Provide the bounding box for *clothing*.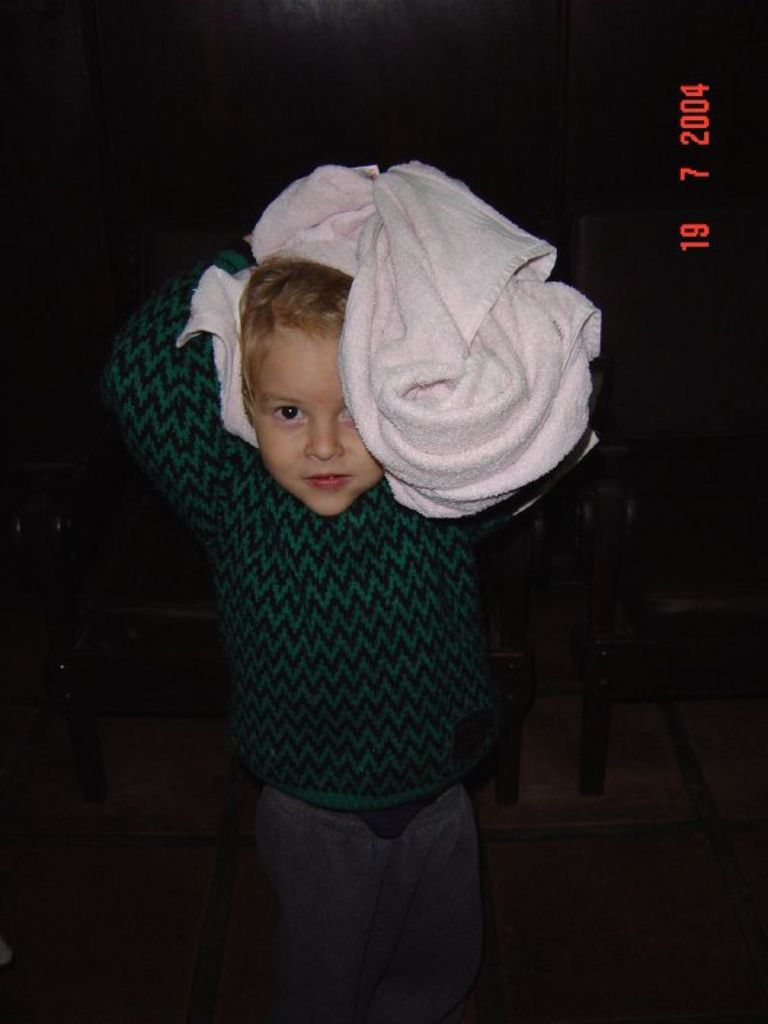
{"left": 120, "top": 349, "right": 547, "bottom": 936}.
